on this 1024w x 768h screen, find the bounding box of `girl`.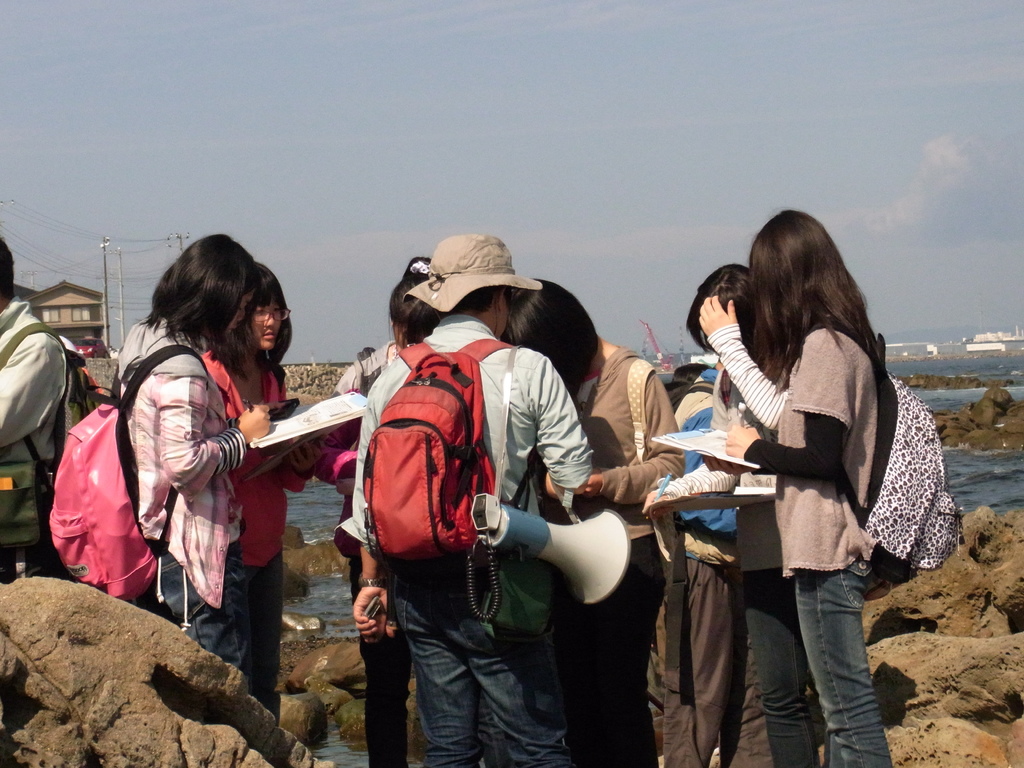
Bounding box: (x1=724, y1=204, x2=895, y2=767).
